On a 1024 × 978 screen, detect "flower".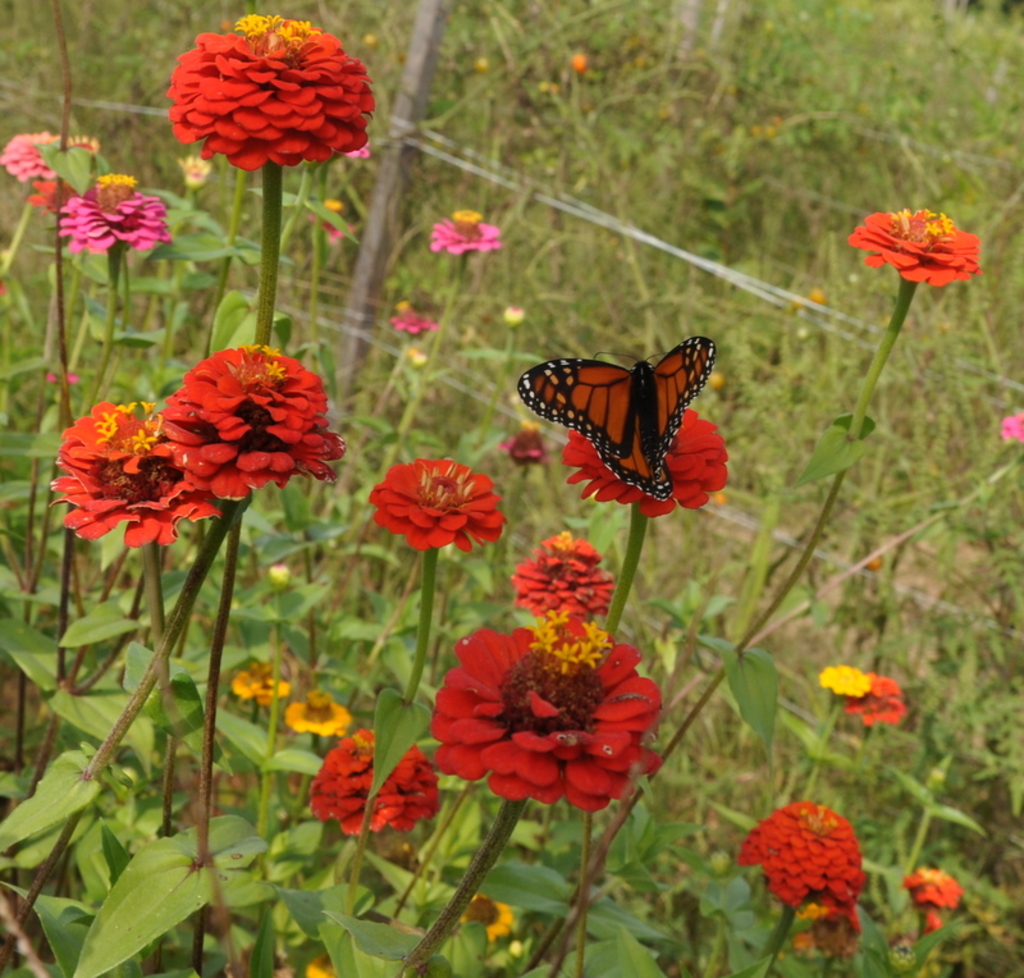
Rect(433, 202, 499, 257).
